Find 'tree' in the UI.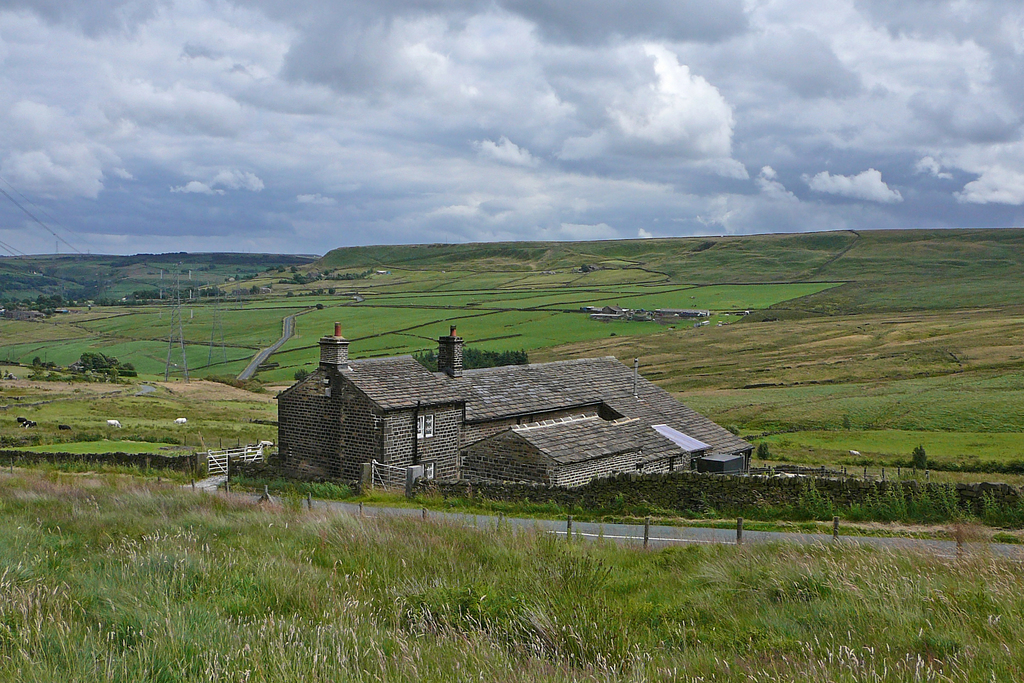
UI element at locate(29, 353, 56, 372).
